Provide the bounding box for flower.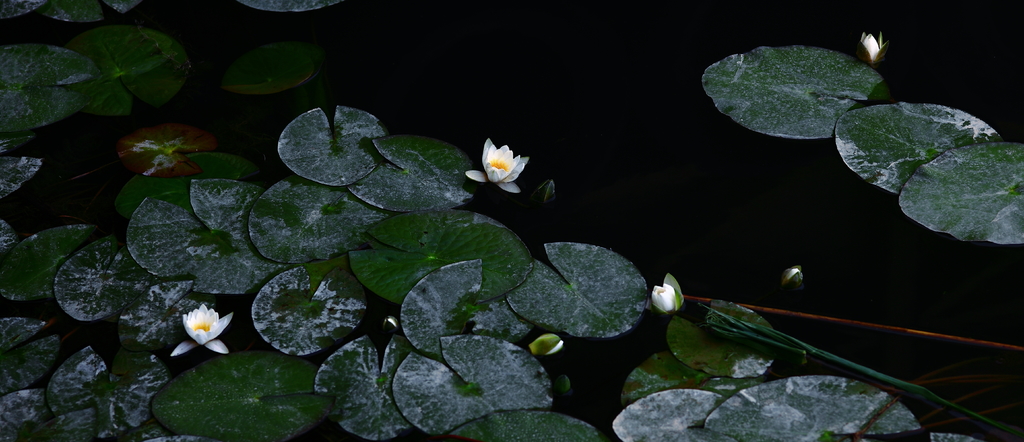
<box>648,284,679,315</box>.
